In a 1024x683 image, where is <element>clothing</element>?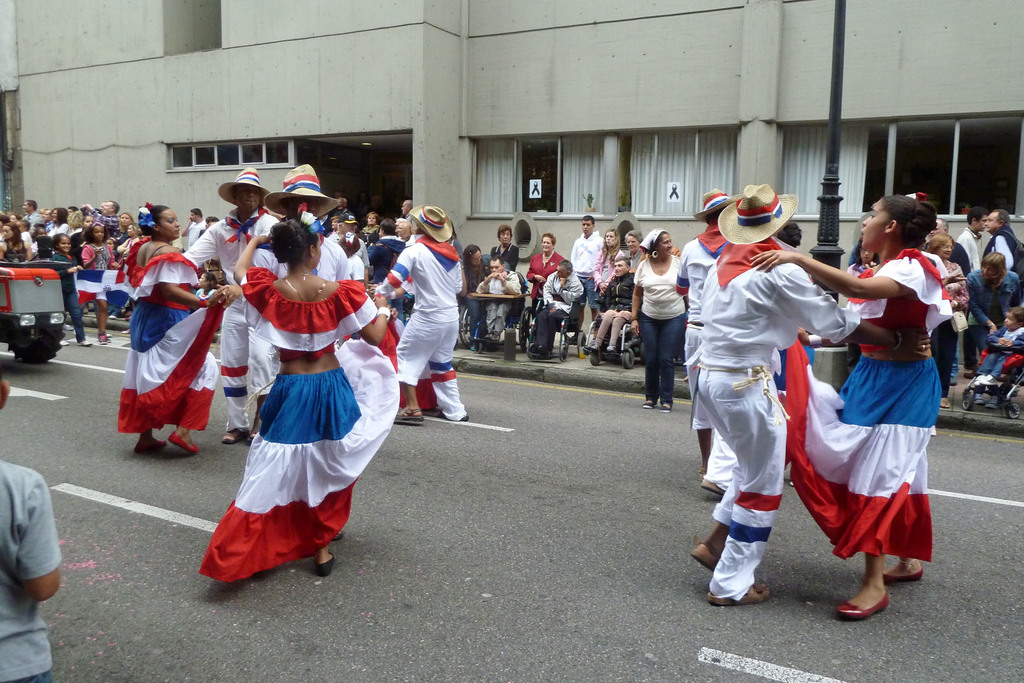
(784,243,957,541).
